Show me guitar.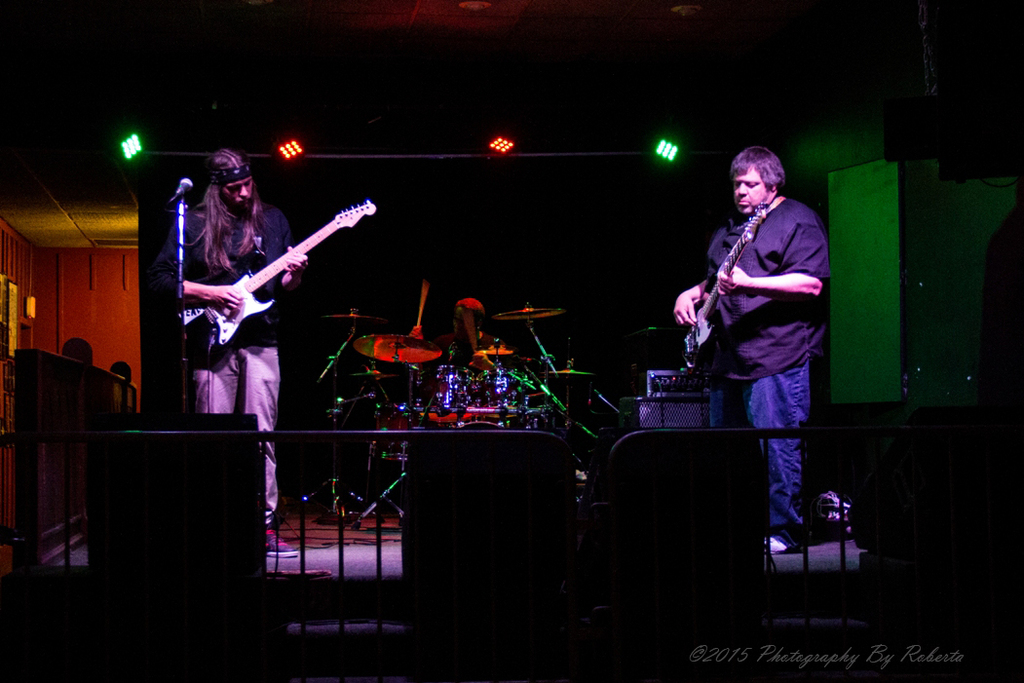
guitar is here: bbox(650, 209, 775, 404).
